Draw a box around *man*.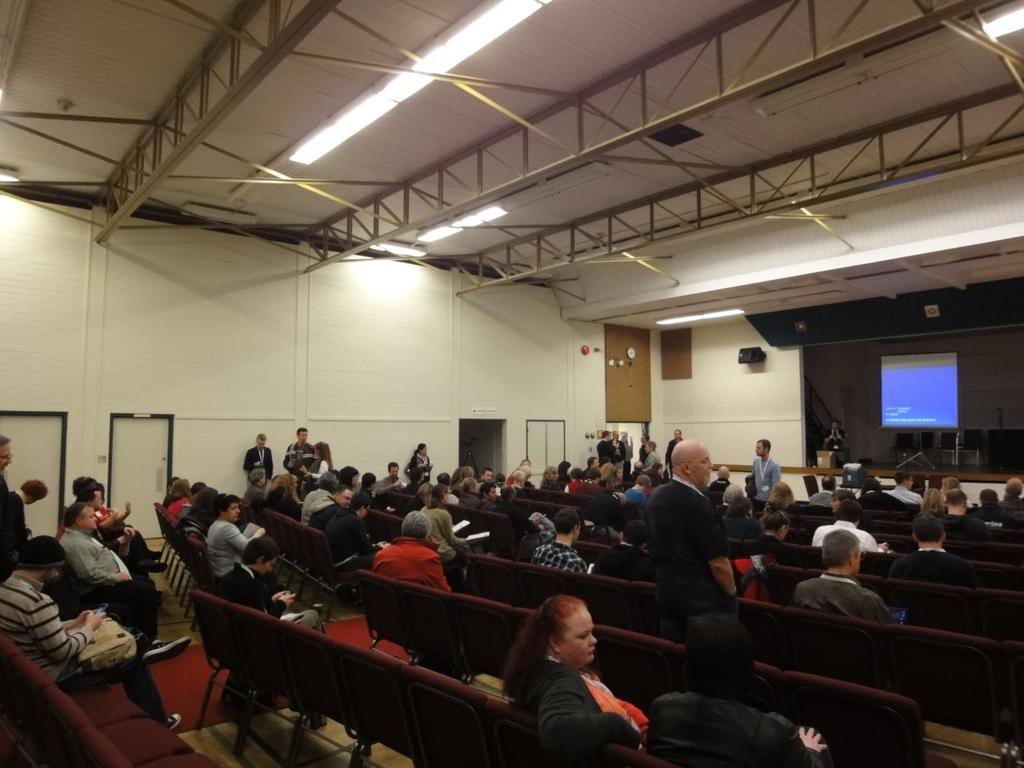
box(638, 431, 775, 646).
